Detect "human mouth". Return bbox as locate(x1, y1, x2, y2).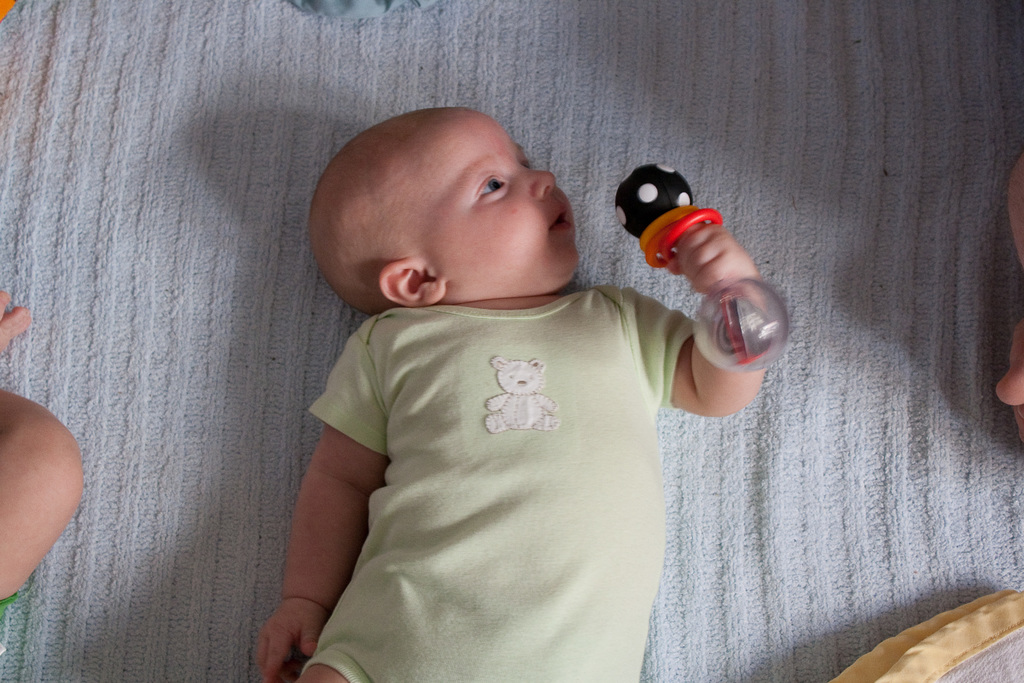
locate(548, 207, 572, 231).
